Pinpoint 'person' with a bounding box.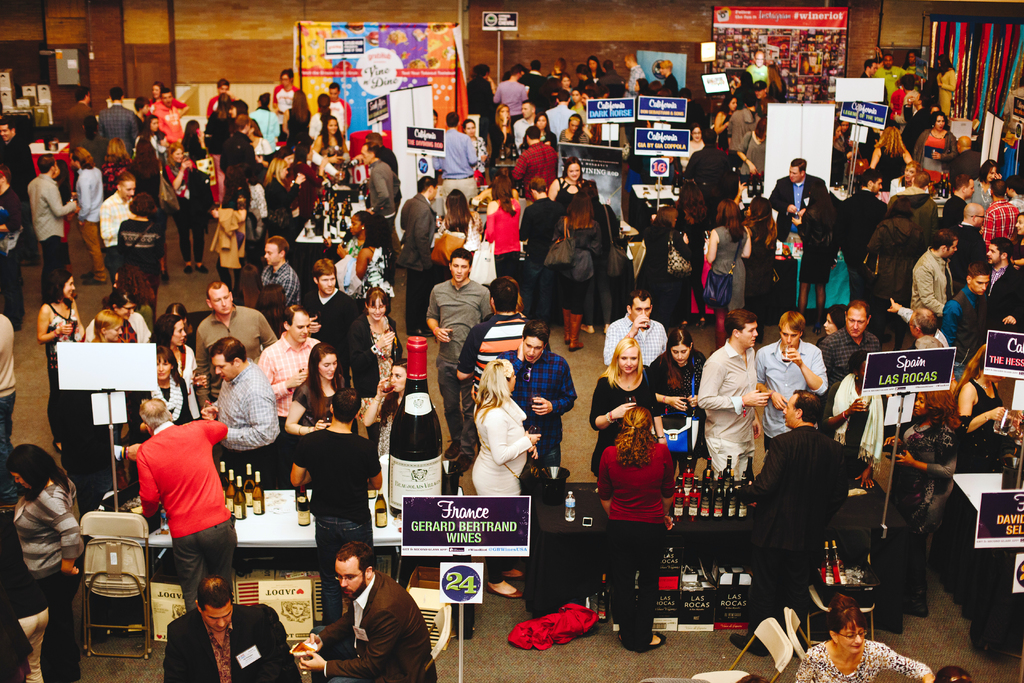
rect(308, 114, 353, 159).
